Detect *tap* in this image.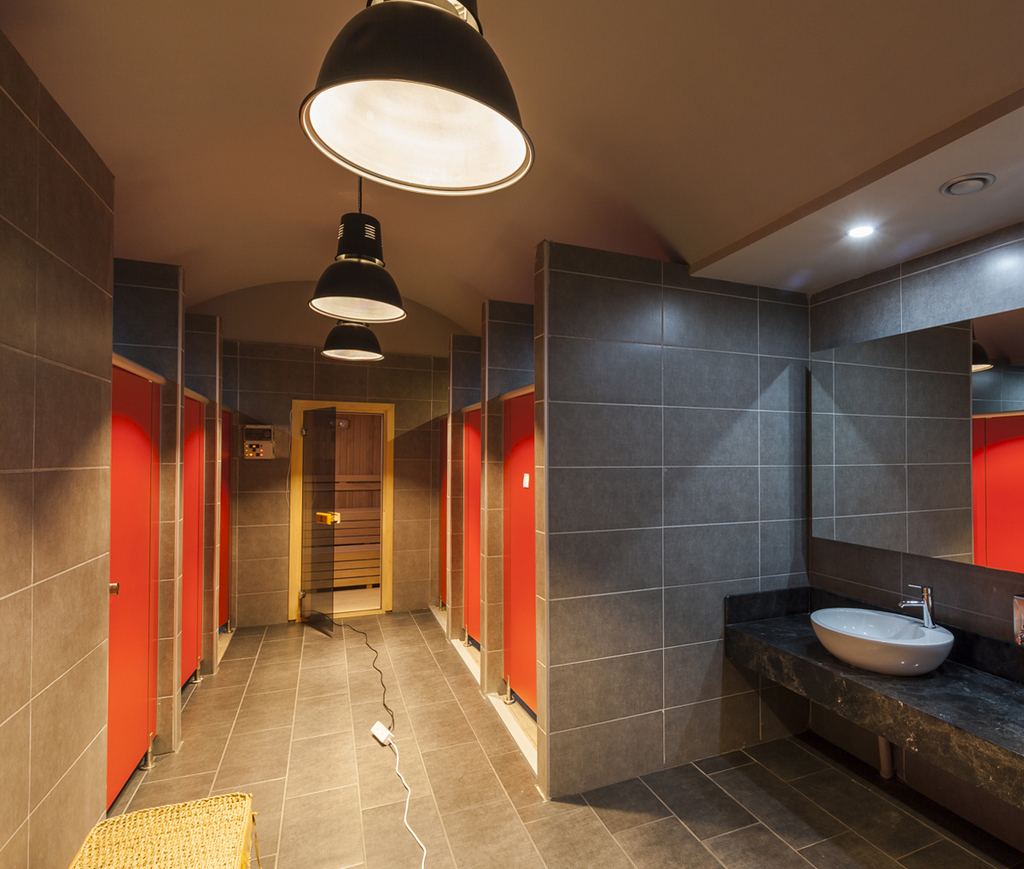
Detection: left=901, top=582, right=940, bottom=626.
